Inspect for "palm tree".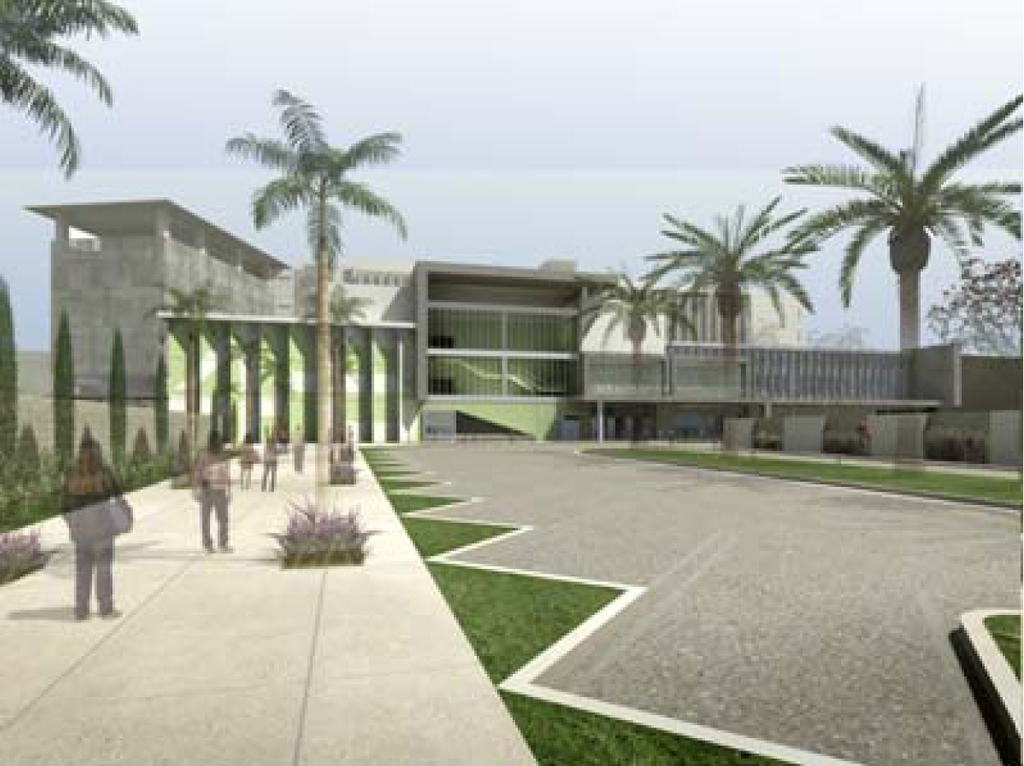
Inspection: box=[791, 97, 1023, 483].
